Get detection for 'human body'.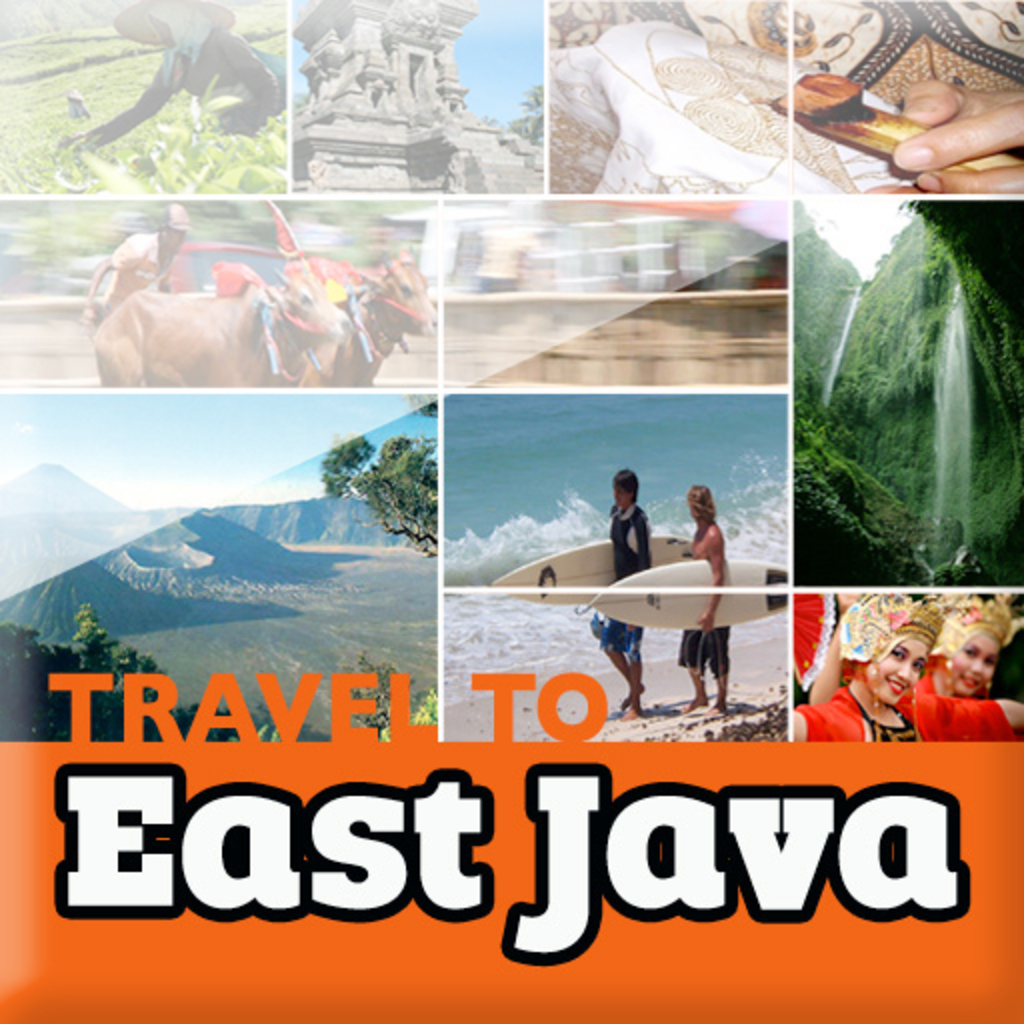
Detection: l=914, t=670, r=1022, b=736.
